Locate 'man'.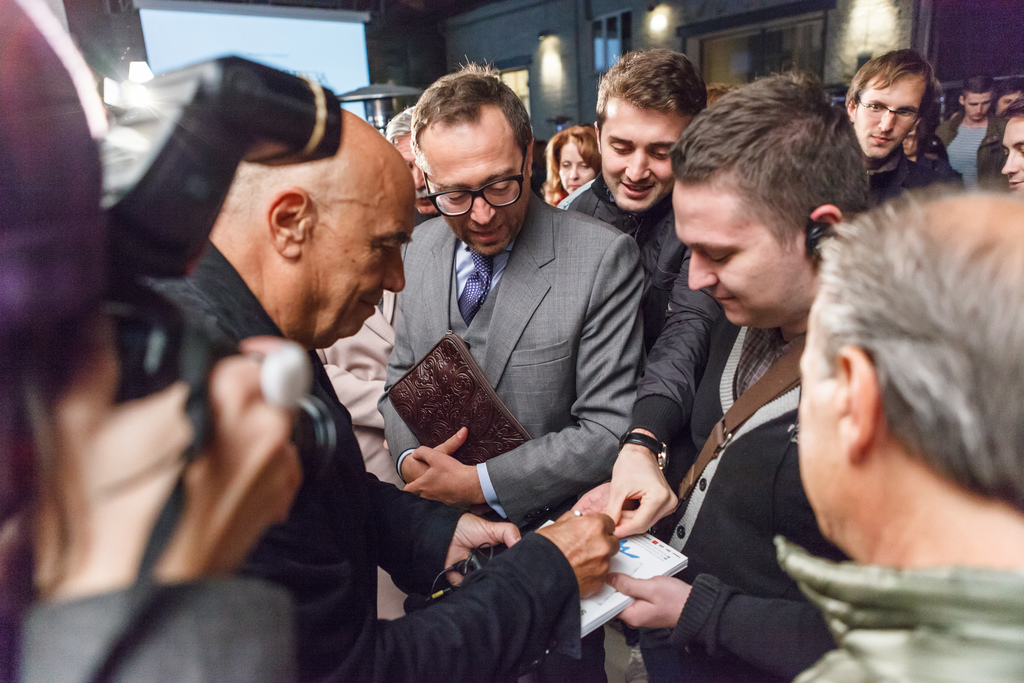
Bounding box: Rect(935, 68, 1007, 188).
